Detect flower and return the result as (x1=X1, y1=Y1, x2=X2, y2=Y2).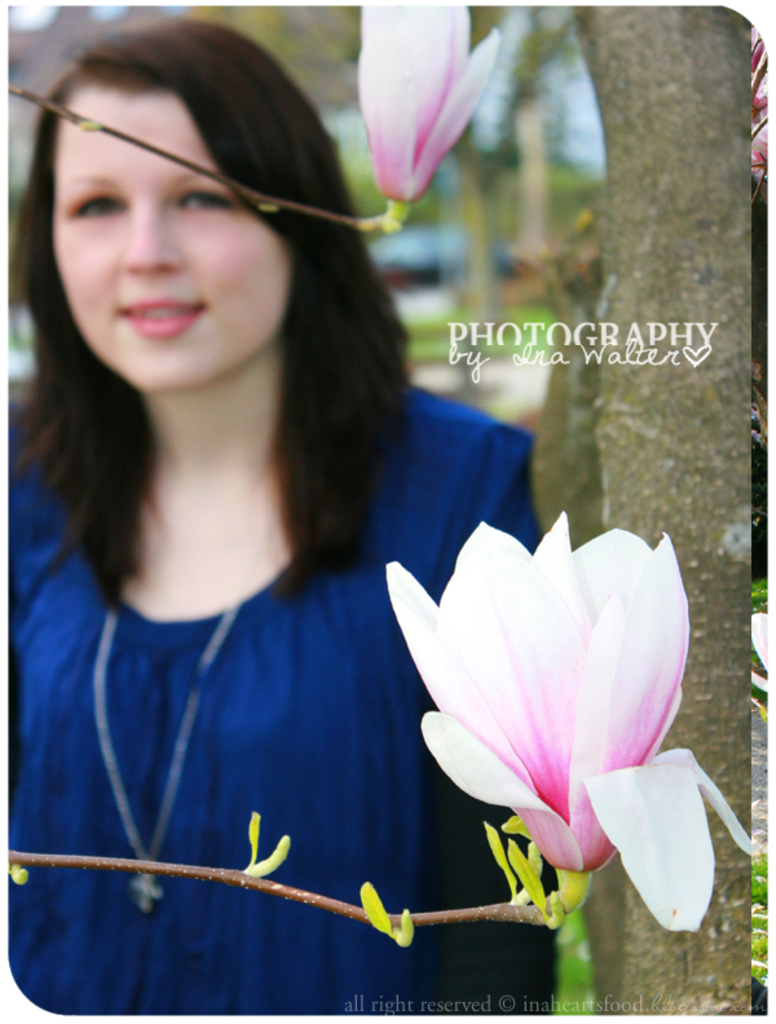
(x1=352, y1=0, x2=504, y2=225).
